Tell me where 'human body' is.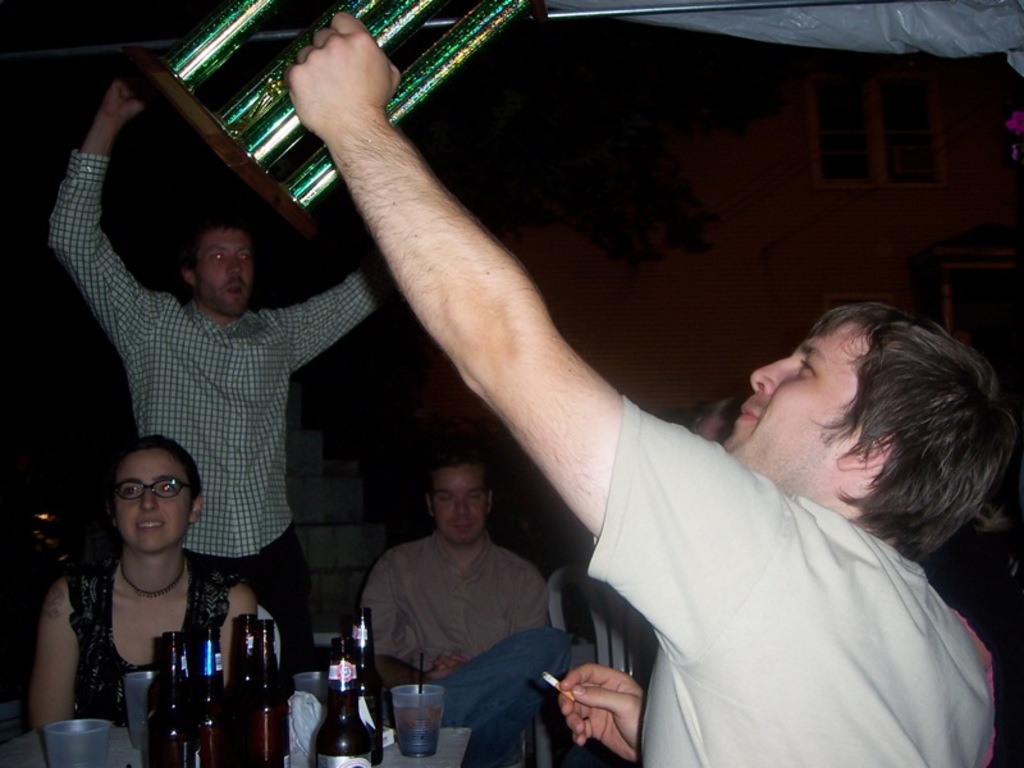
'human body' is at locate(35, 548, 250, 748).
